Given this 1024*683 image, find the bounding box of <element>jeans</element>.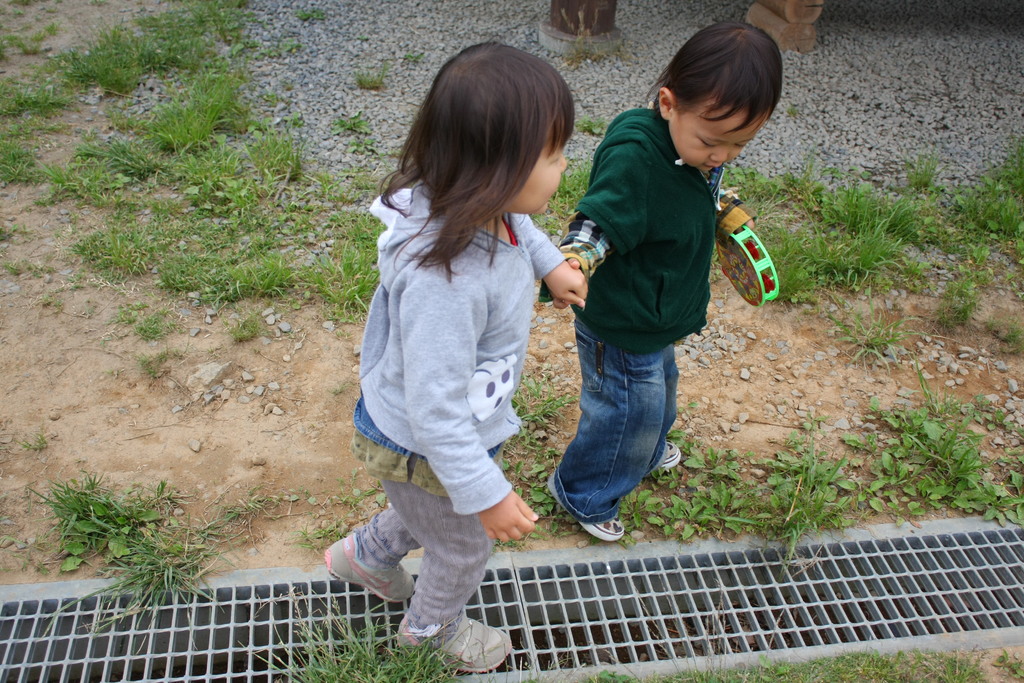
region(336, 471, 515, 661).
